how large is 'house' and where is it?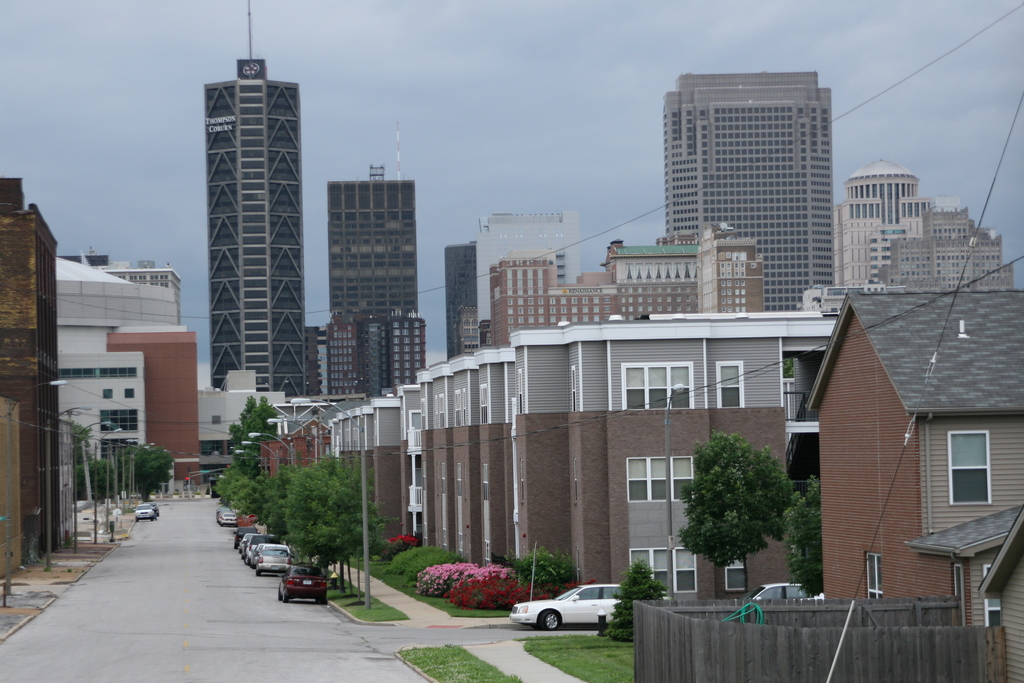
Bounding box: (left=493, top=263, right=648, bottom=334).
